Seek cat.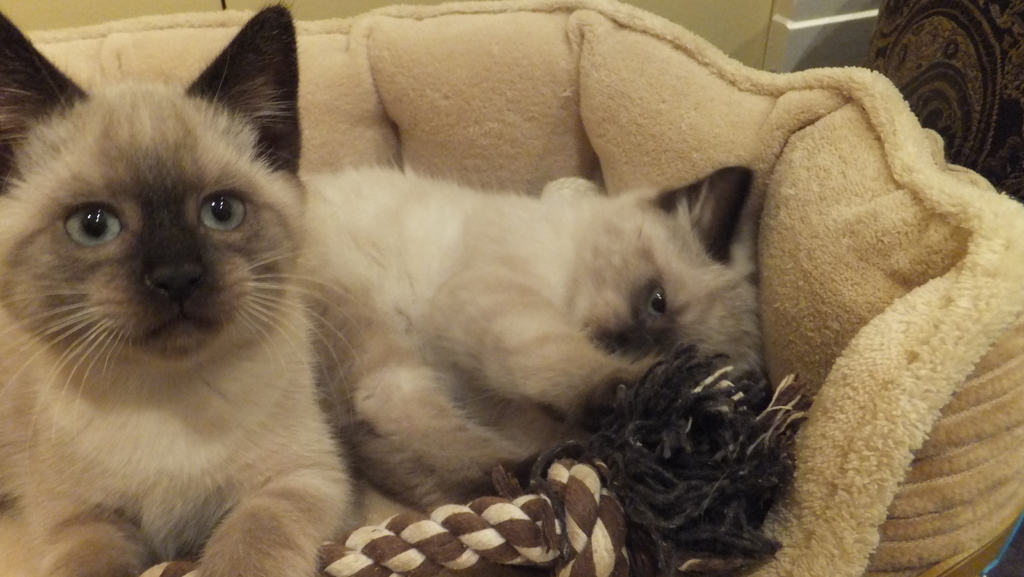
box(0, 3, 362, 576).
